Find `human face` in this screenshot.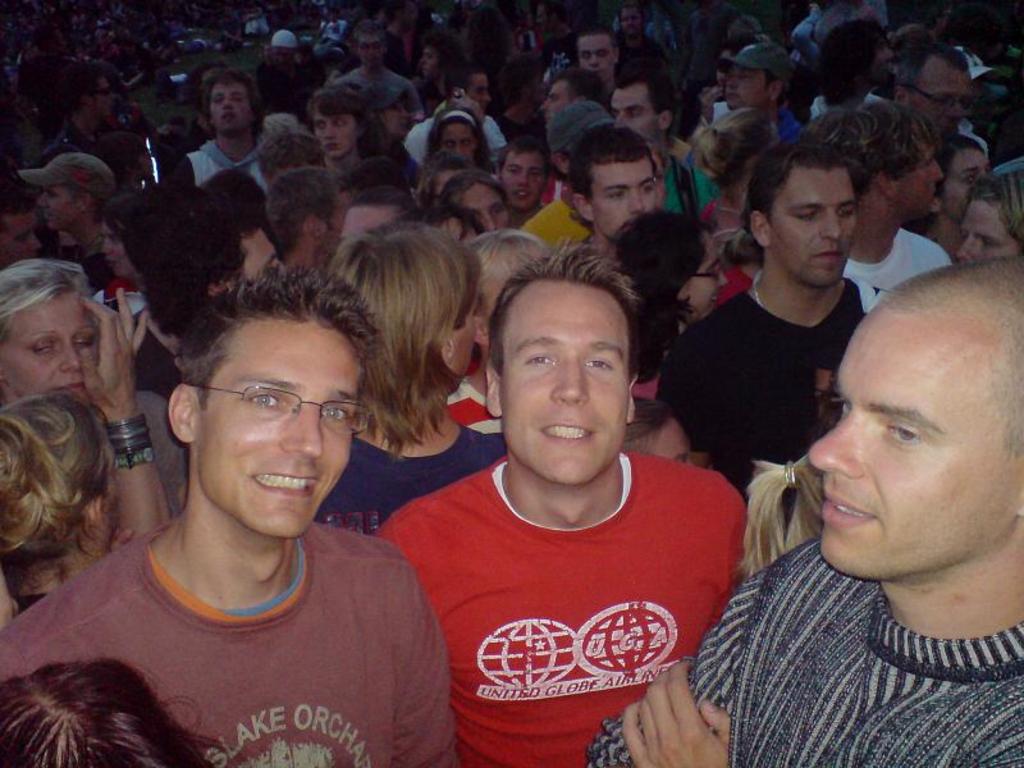
The bounding box for `human face` is Rect(314, 113, 357, 160).
